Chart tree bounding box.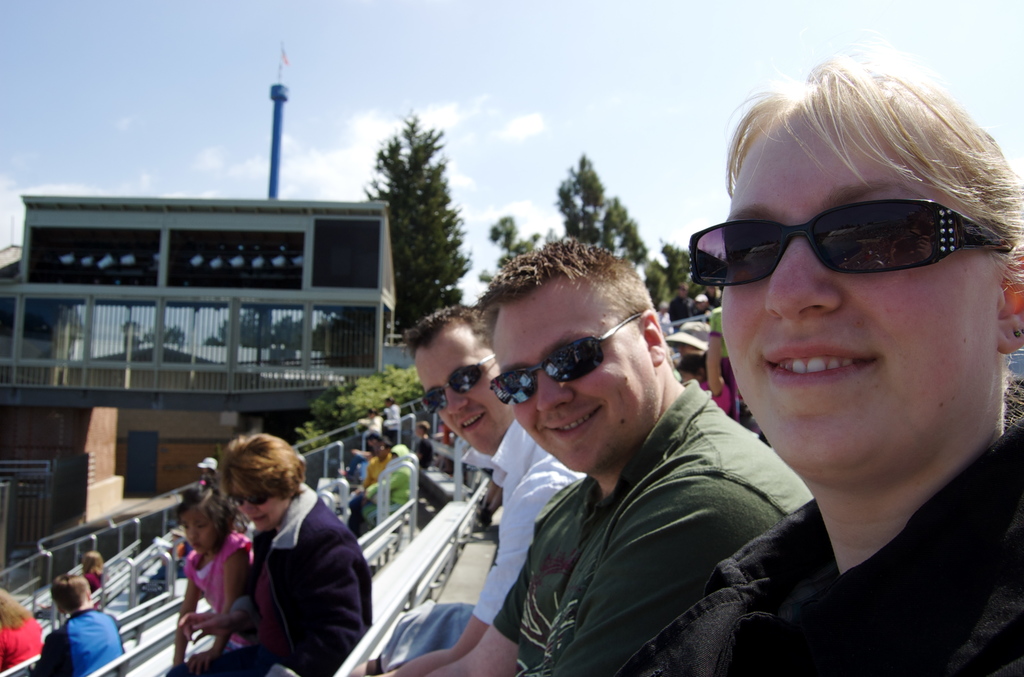
Charted: <box>549,154,649,275</box>.
